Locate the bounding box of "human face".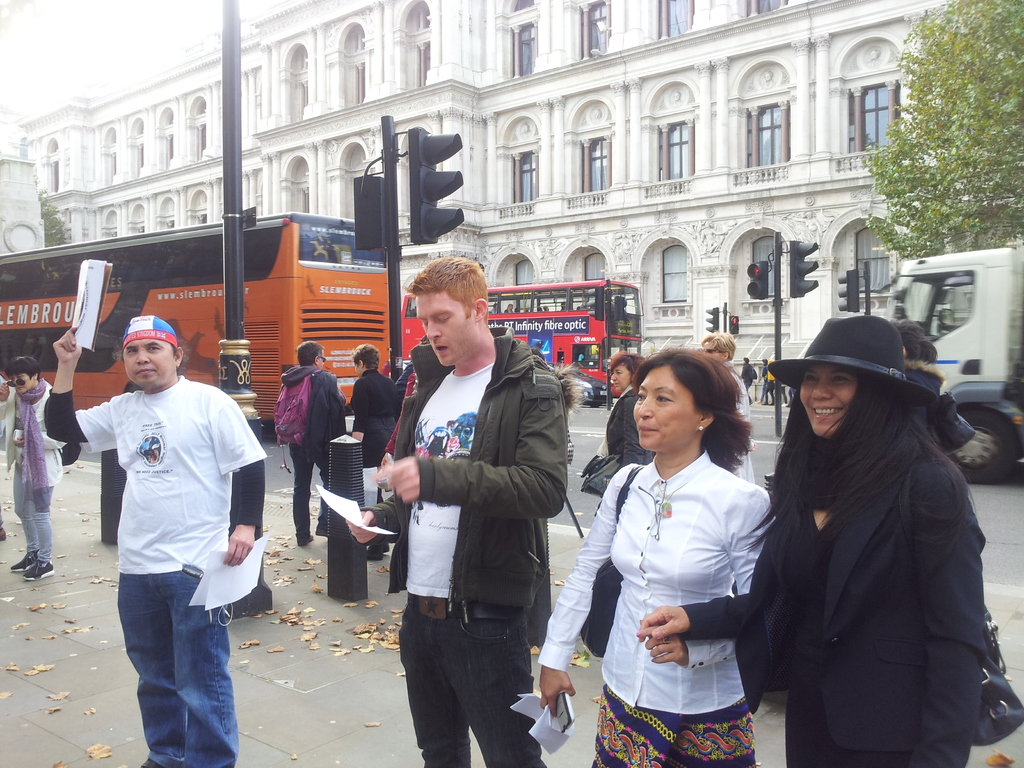
Bounding box: region(801, 367, 852, 443).
